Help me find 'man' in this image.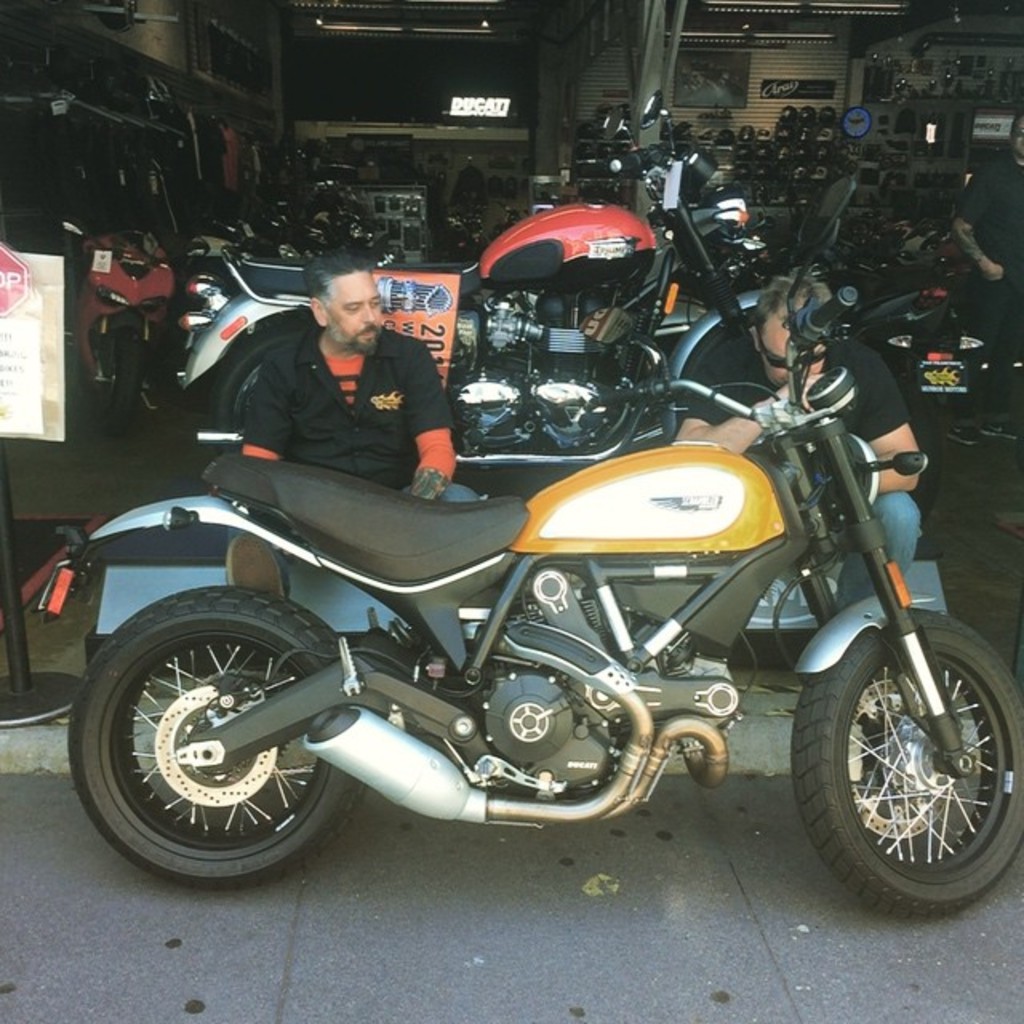
Found it: rect(645, 269, 930, 658).
